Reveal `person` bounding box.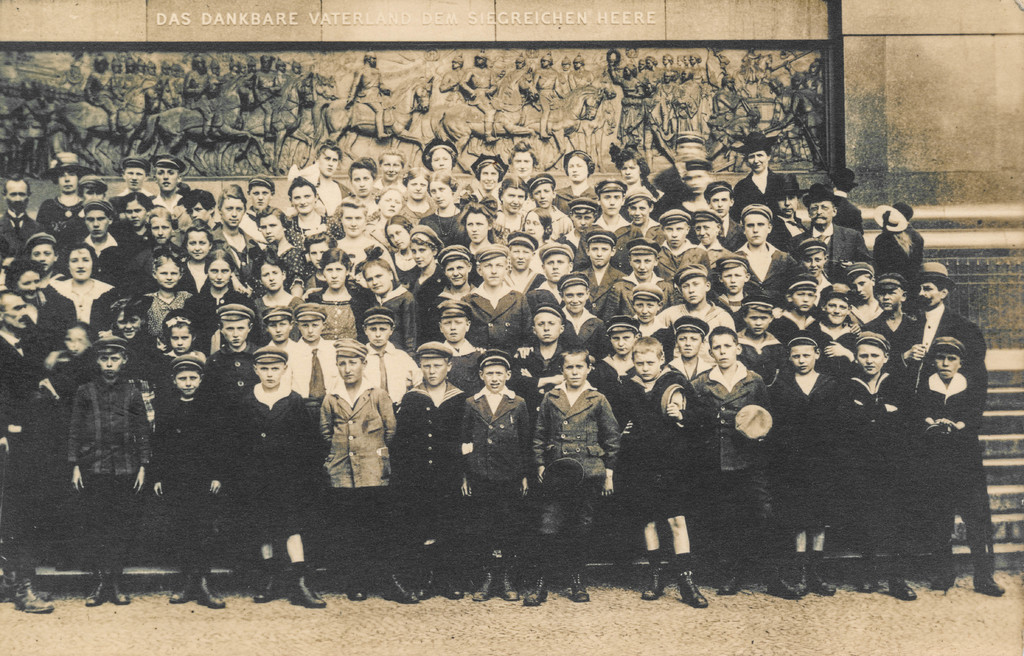
Revealed: <box>808,69,829,94</box>.
